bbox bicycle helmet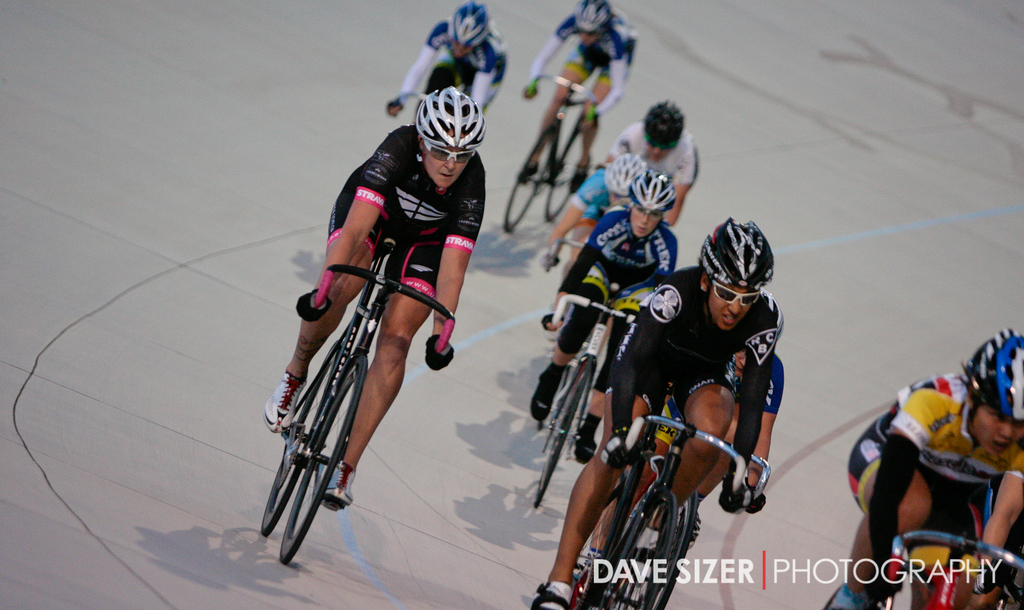
bbox=(568, 0, 612, 42)
